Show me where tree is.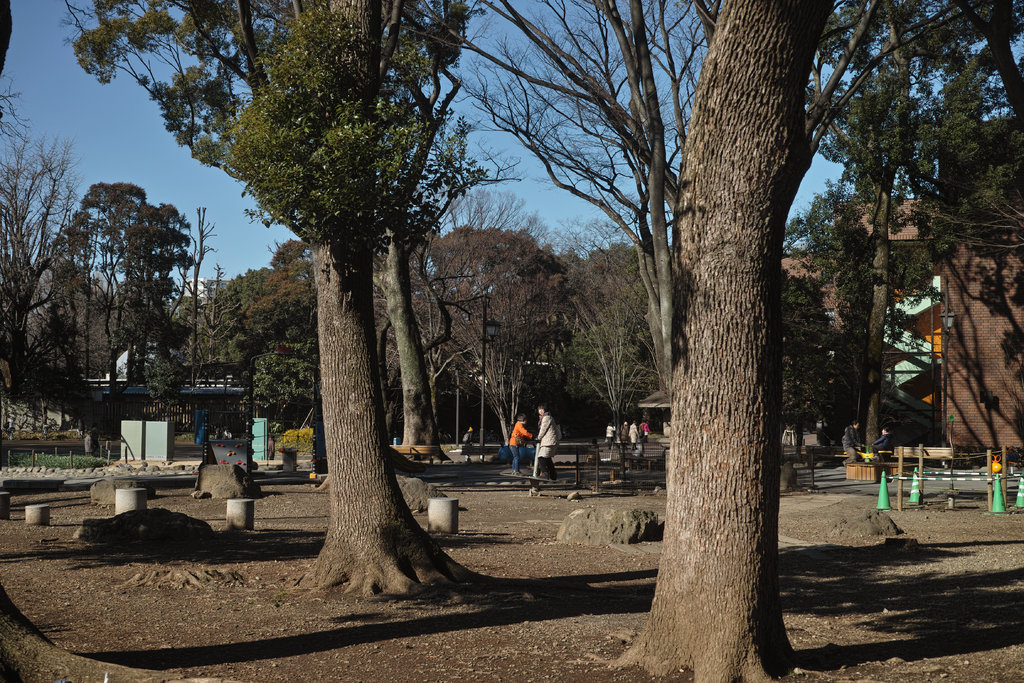
tree is at {"left": 0, "top": 93, "right": 85, "bottom": 431}.
